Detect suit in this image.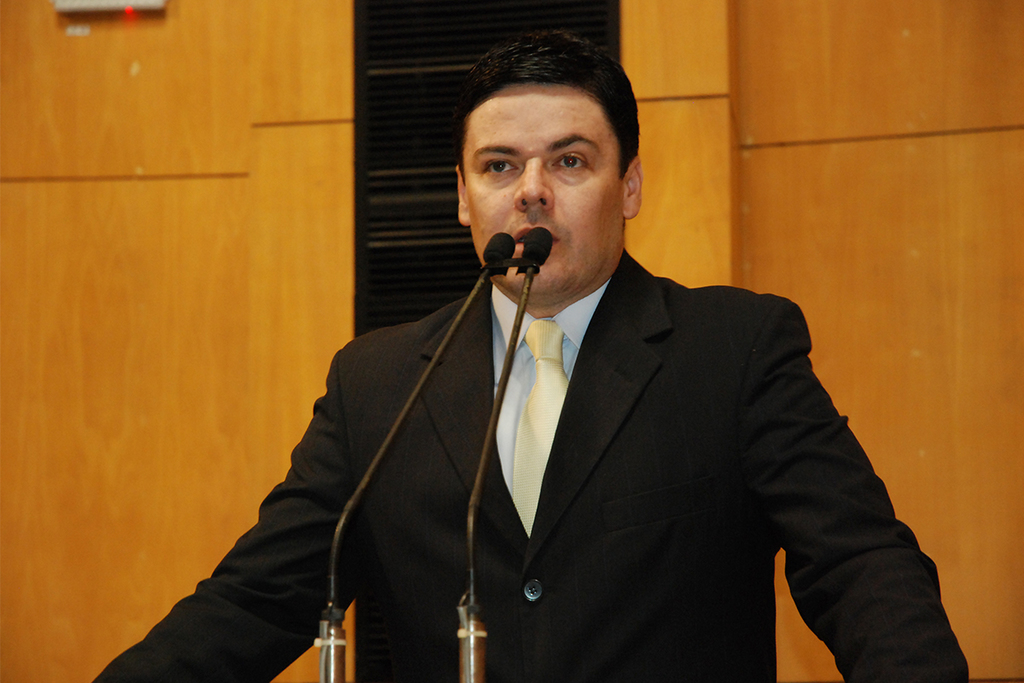
Detection: 91,248,969,682.
